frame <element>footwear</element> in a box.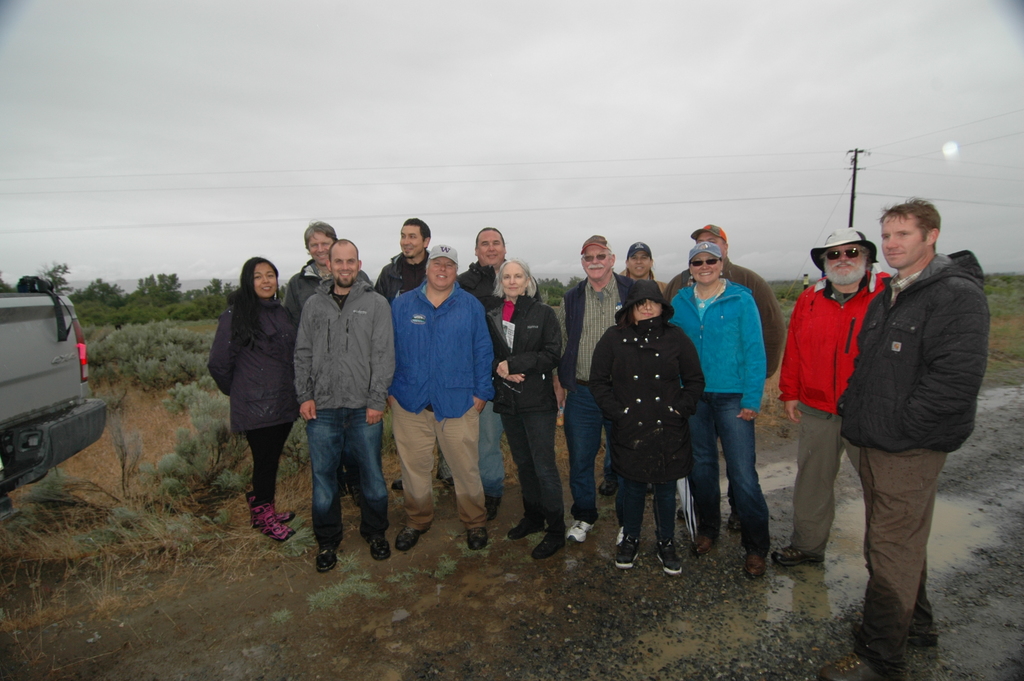
772, 545, 818, 571.
